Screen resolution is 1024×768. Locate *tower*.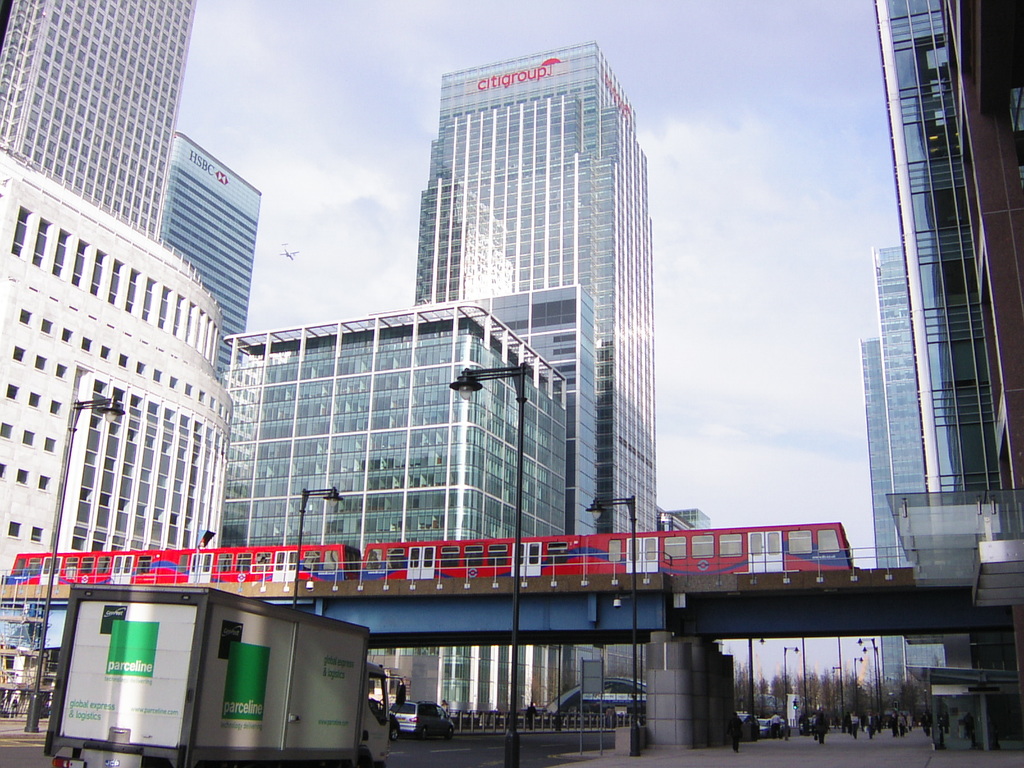
(157,126,259,381).
